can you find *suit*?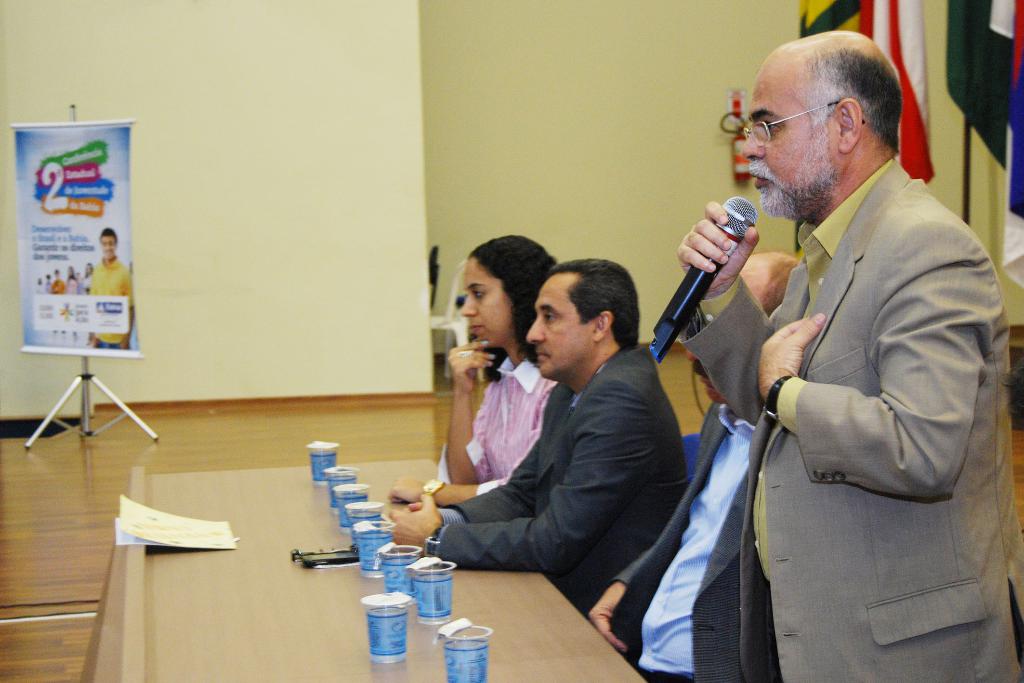
Yes, bounding box: box=[604, 402, 754, 682].
